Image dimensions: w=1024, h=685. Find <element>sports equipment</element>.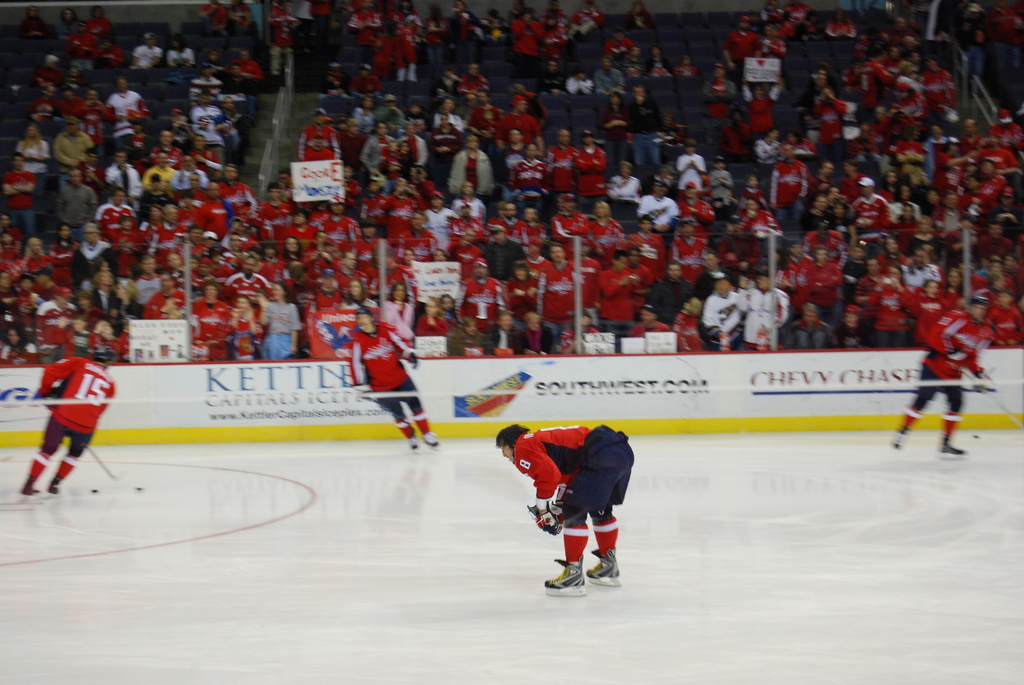
(524,503,563,530).
